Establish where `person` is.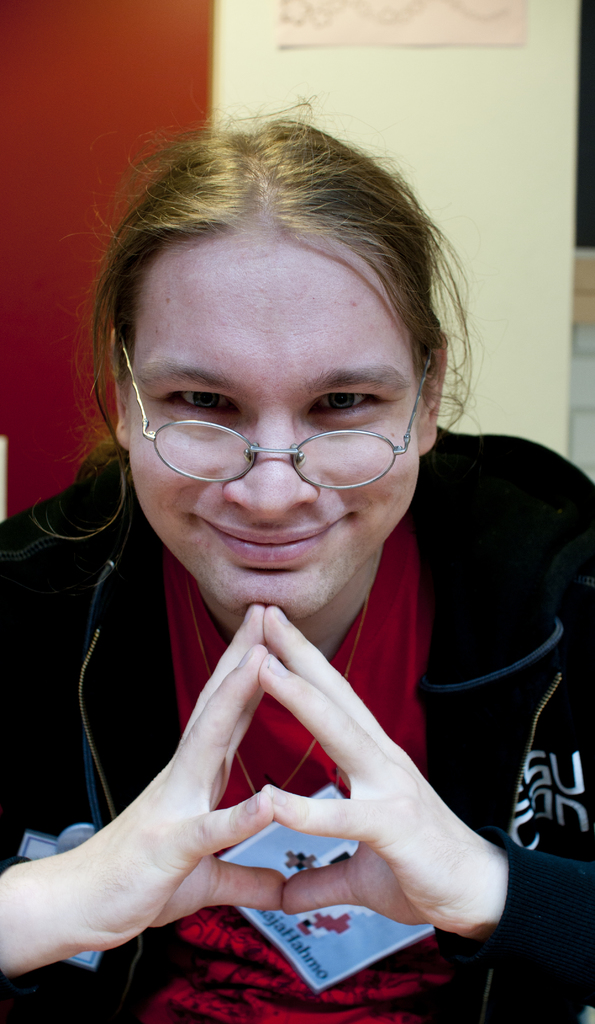
Established at 1,70,555,994.
